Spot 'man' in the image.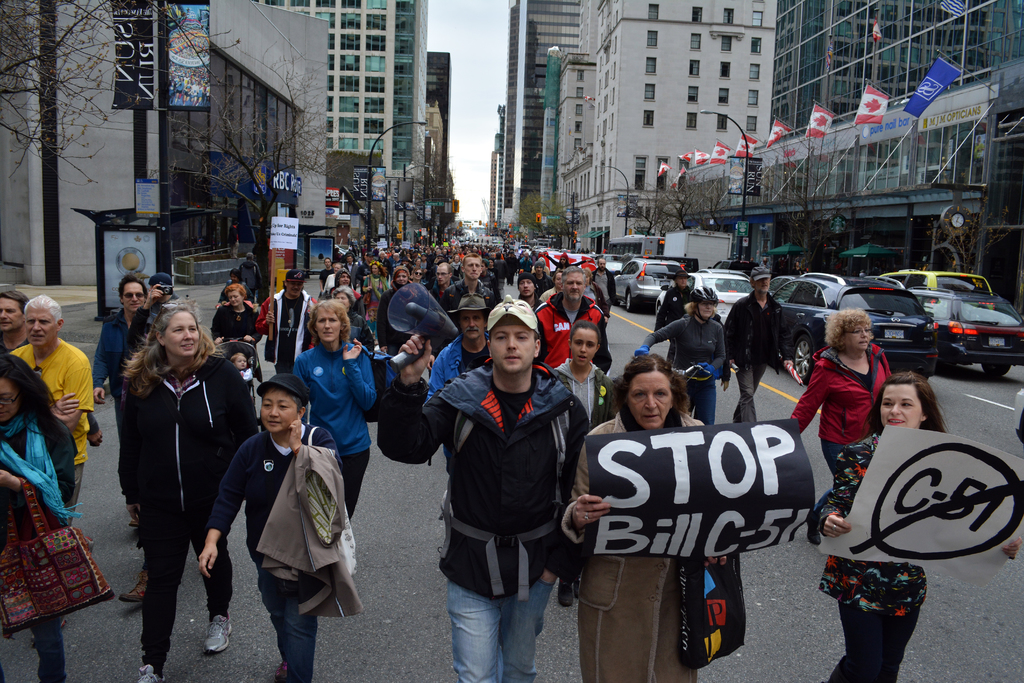
'man' found at crop(255, 267, 320, 375).
